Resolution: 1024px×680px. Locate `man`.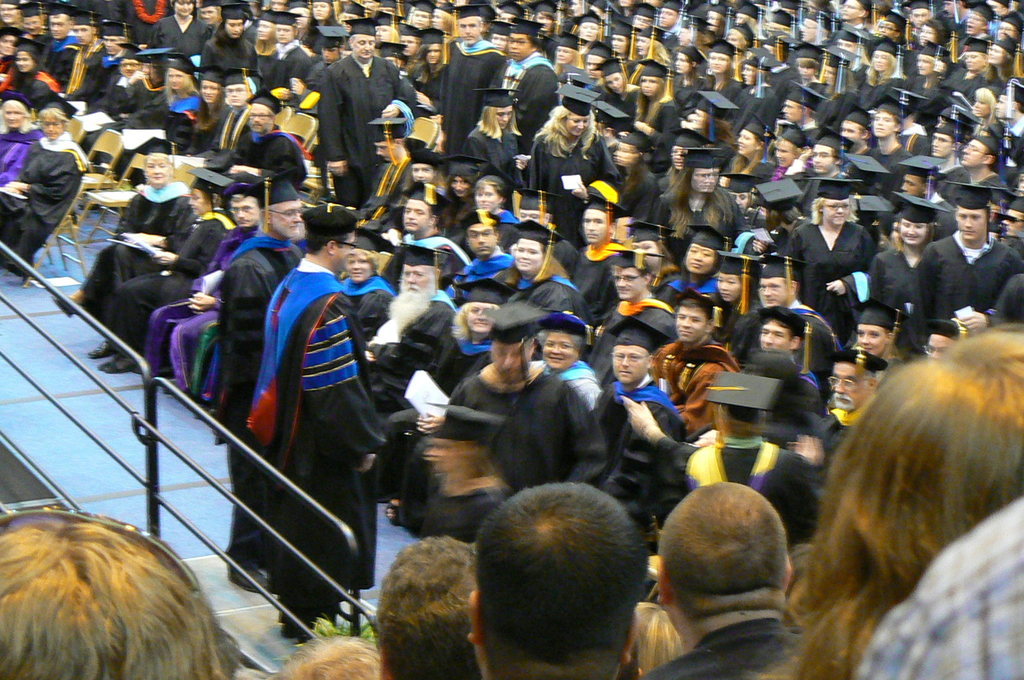
{"x1": 0, "y1": 509, "x2": 240, "y2": 678}.
